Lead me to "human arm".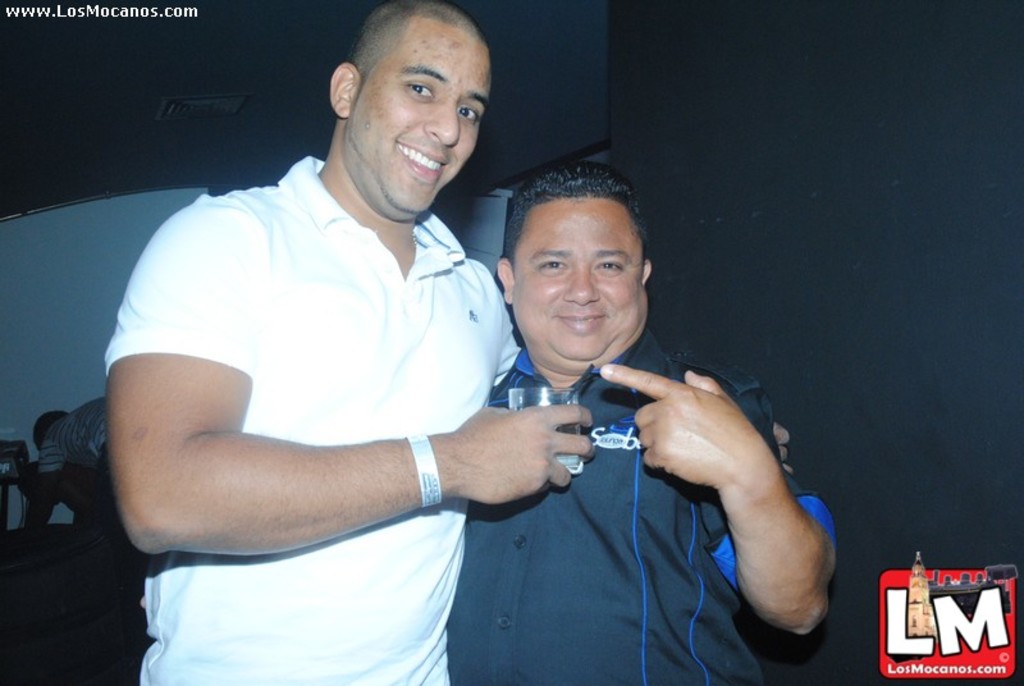
Lead to rect(108, 202, 603, 561).
